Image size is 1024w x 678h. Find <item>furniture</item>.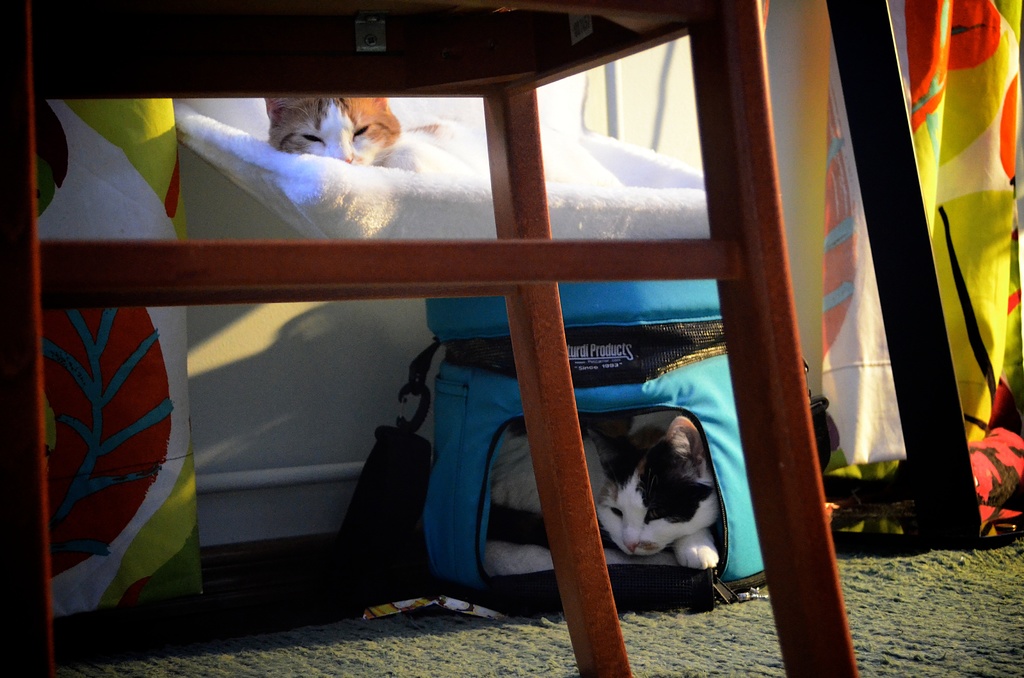
bbox(0, 0, 859, 677).
